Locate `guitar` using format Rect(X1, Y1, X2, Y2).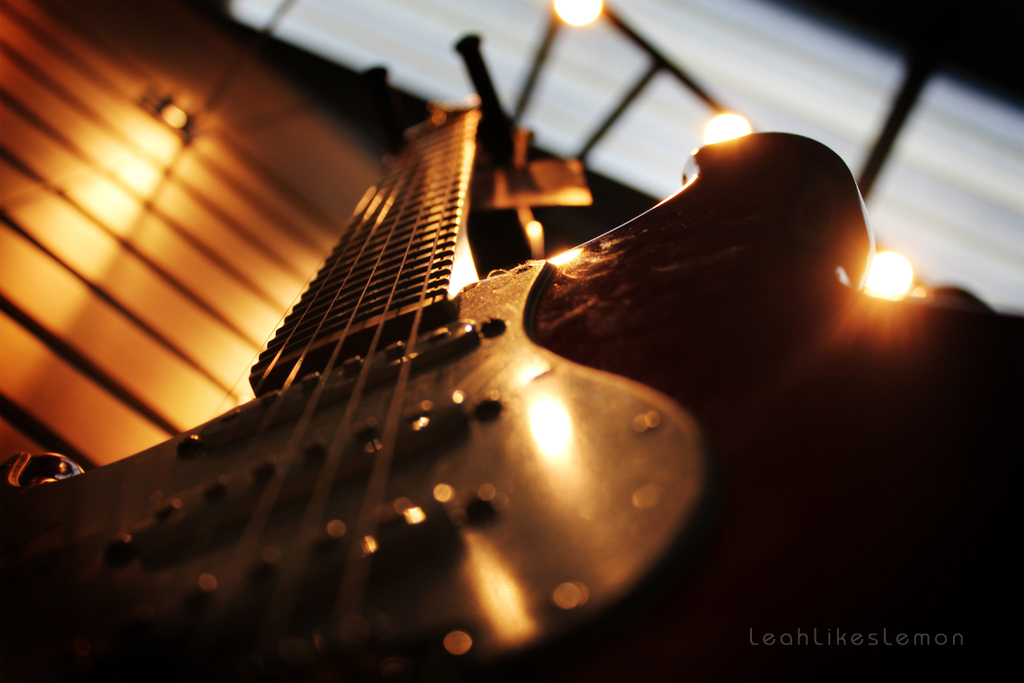
Rect(0, 87, 711, 682).
